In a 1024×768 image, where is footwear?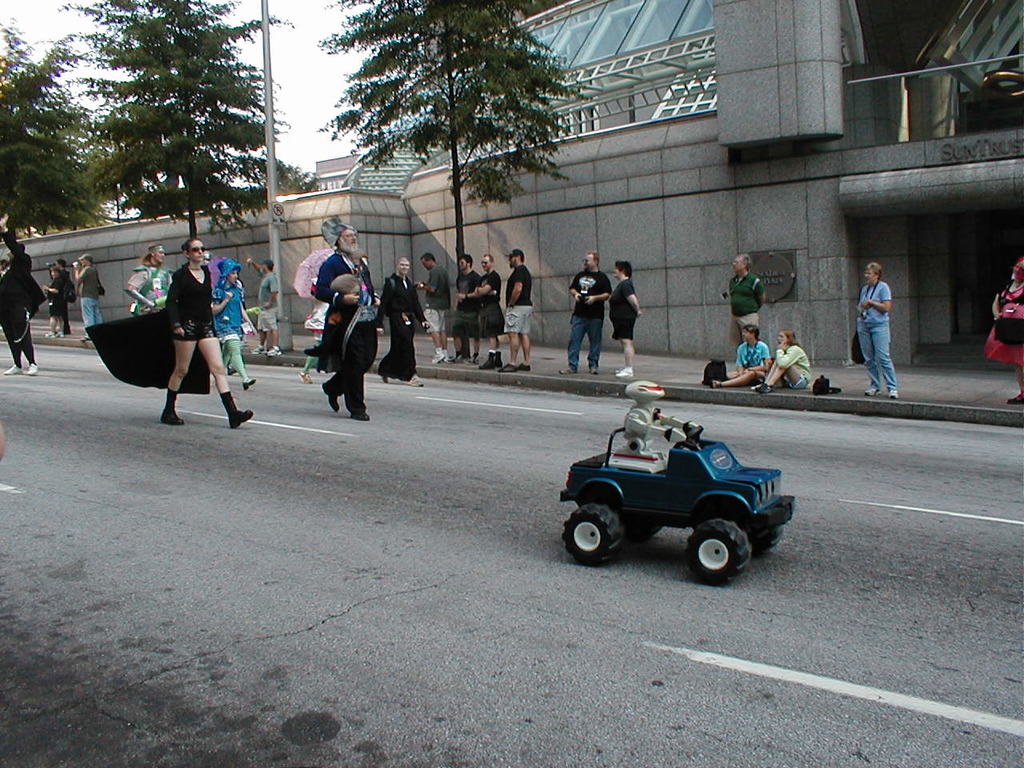
(left=238, top=380, right=257, bottom=390).
